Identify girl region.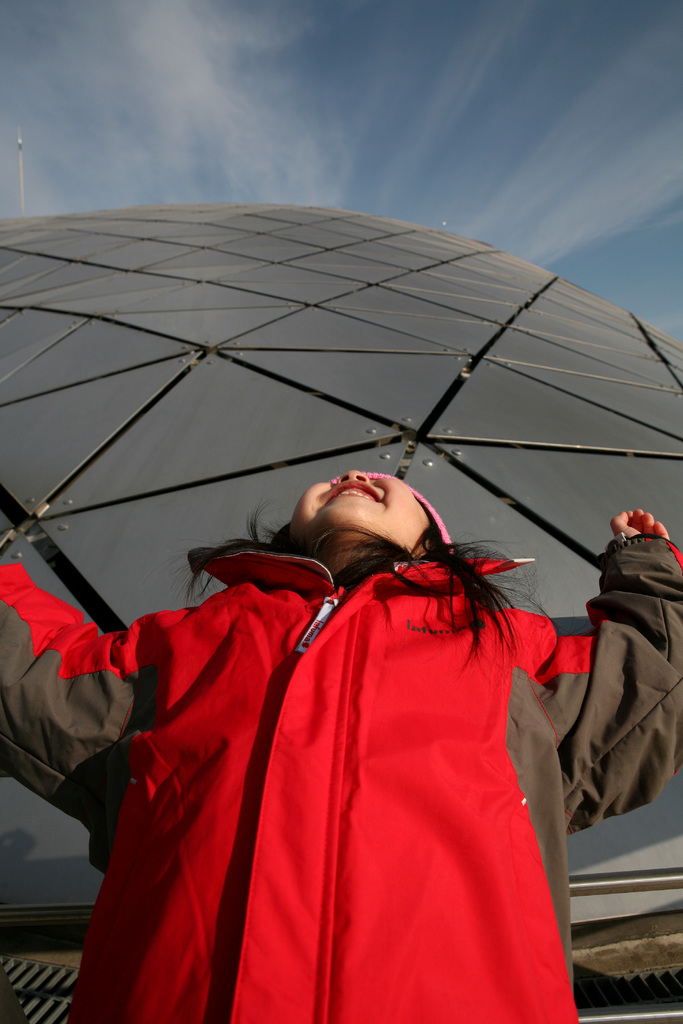
Region: 0 465 682 1023.
